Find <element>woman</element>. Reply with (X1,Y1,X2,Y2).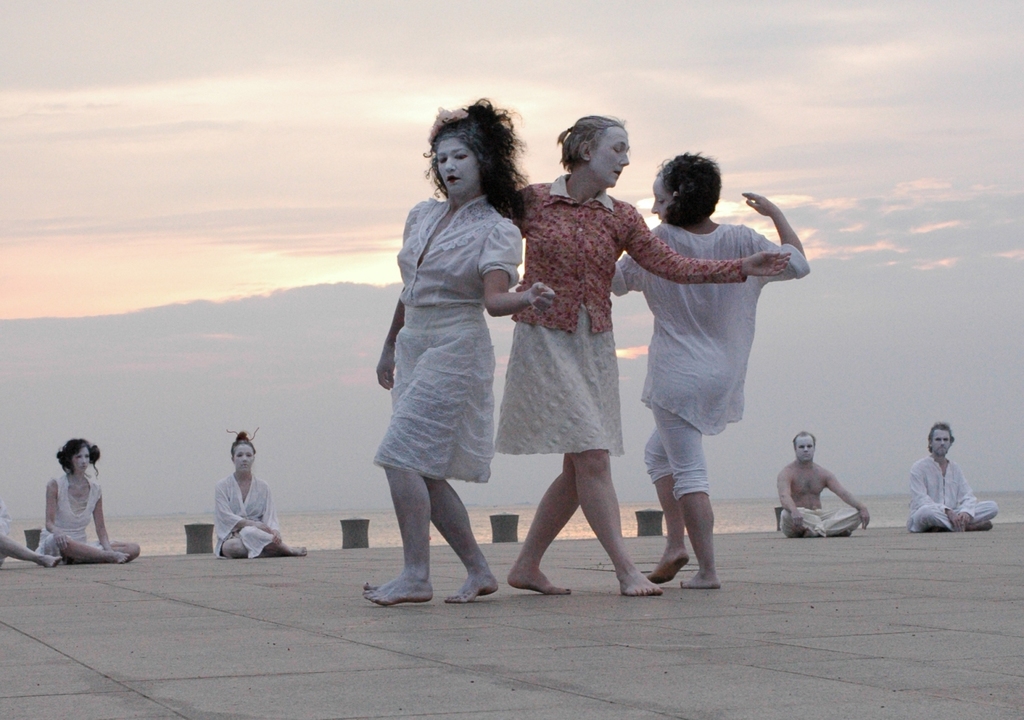
(381,104,552,613).
